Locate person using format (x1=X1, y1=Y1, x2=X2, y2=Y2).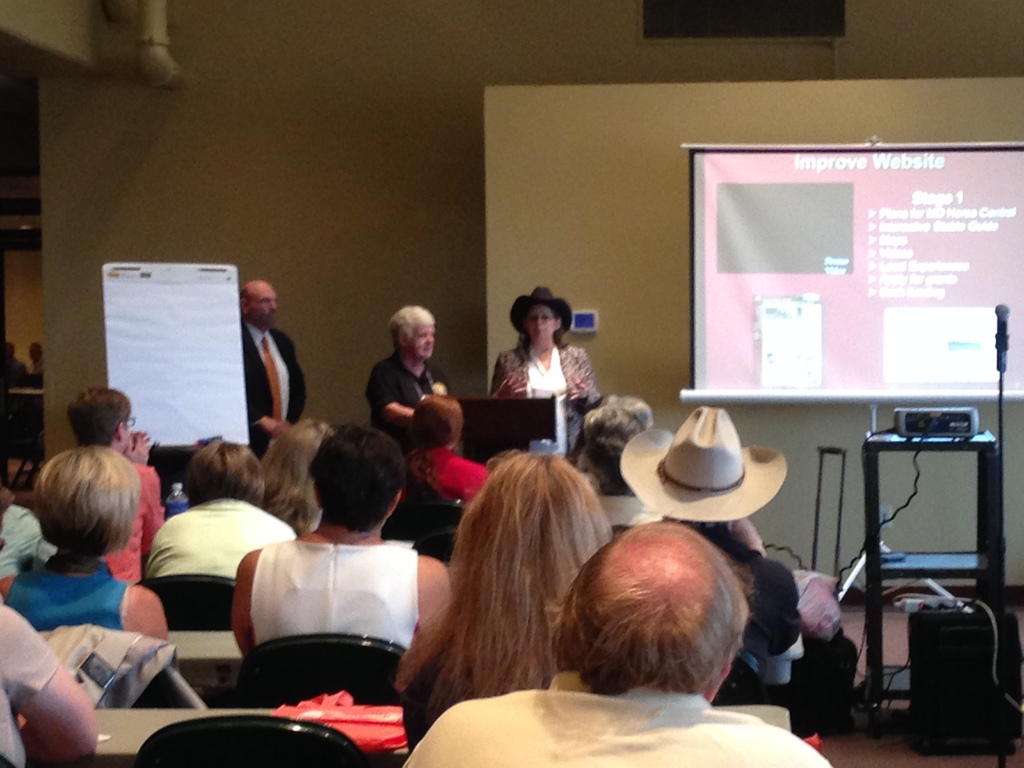
(x1=399, y1=449, x2=654, y2=748).
